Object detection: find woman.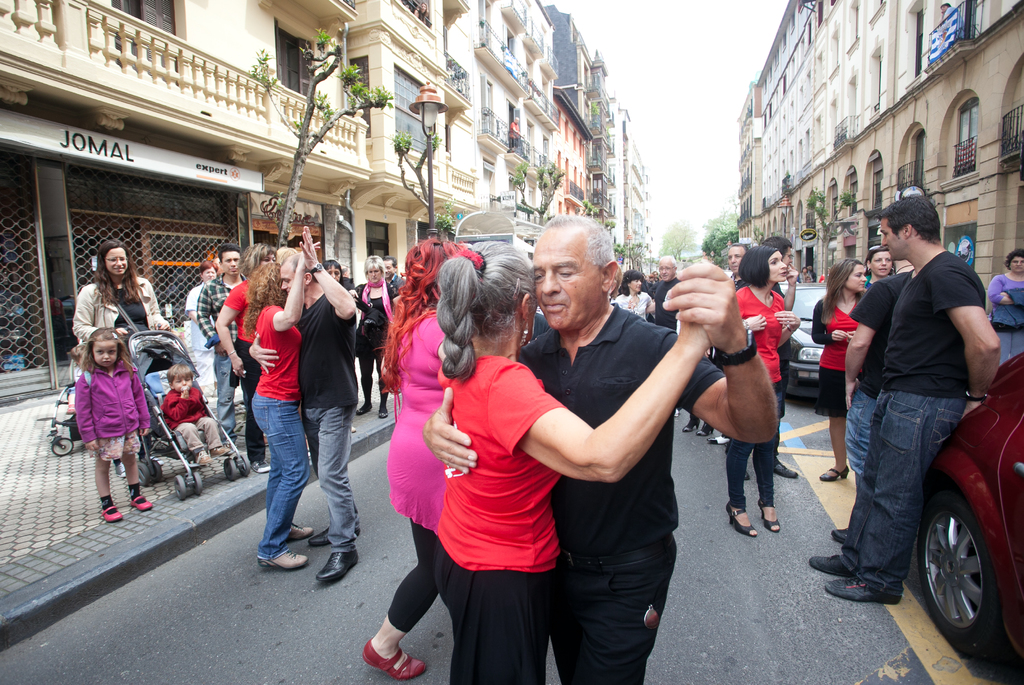
l=184, t=260, r=216, b=324.
